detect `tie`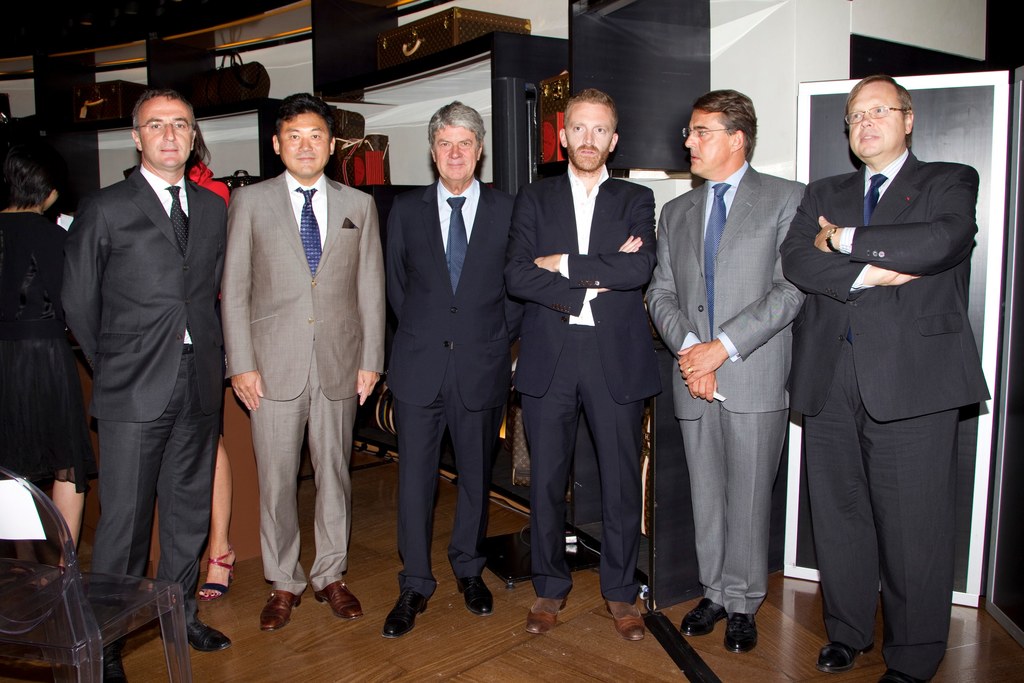
(x1=297, y1=189, x2=331, y2=280)
